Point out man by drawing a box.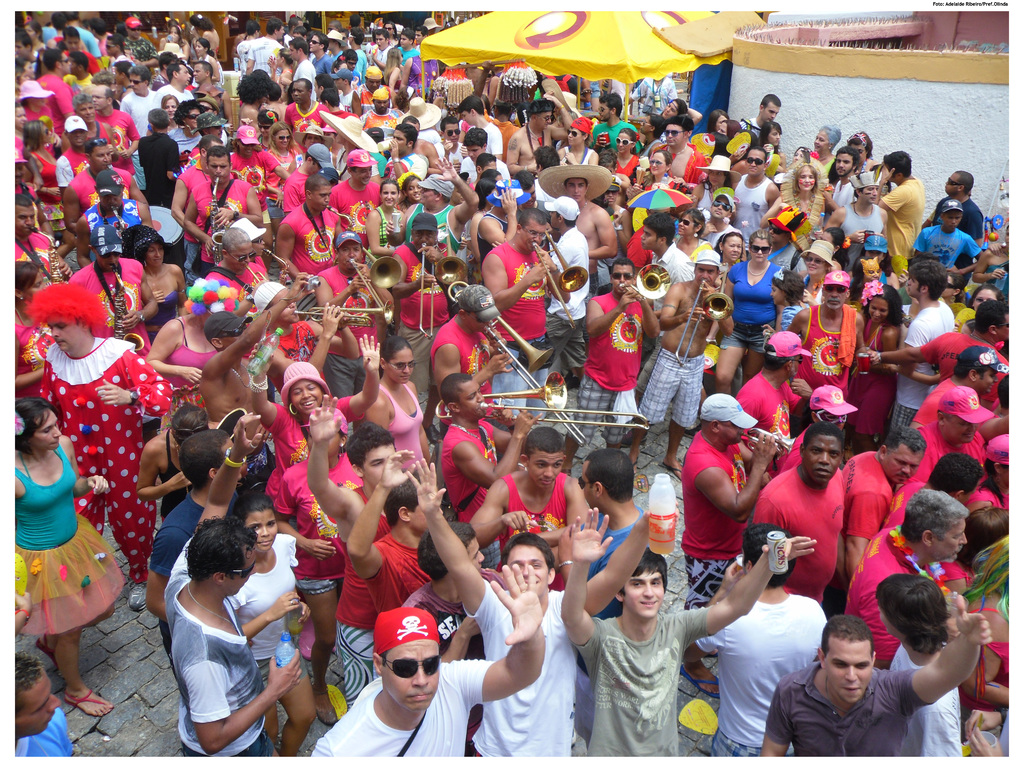
[223,67,273,130].
